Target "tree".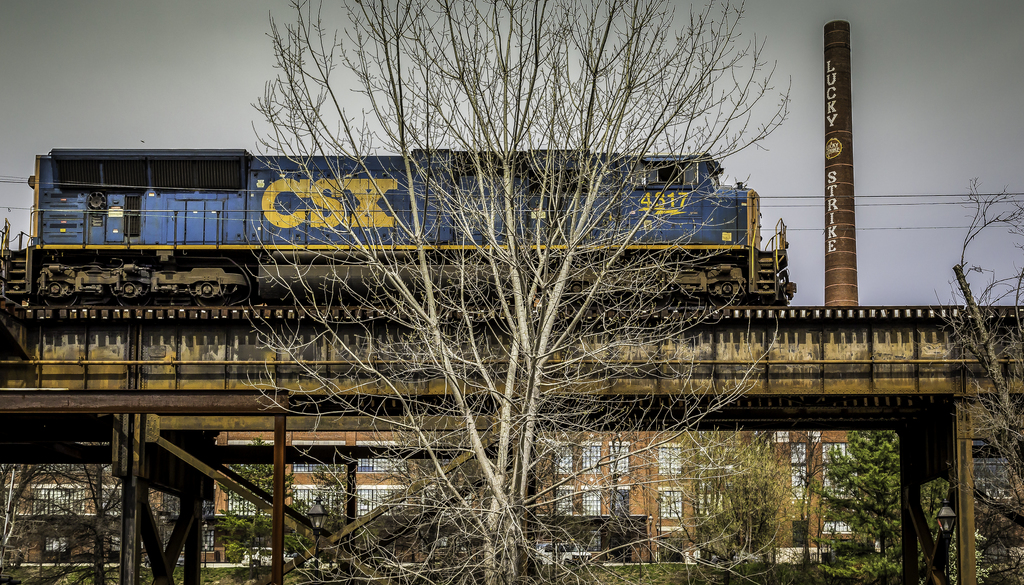
Target region: [x1=219, y1=458, x2=294, y2=544].
